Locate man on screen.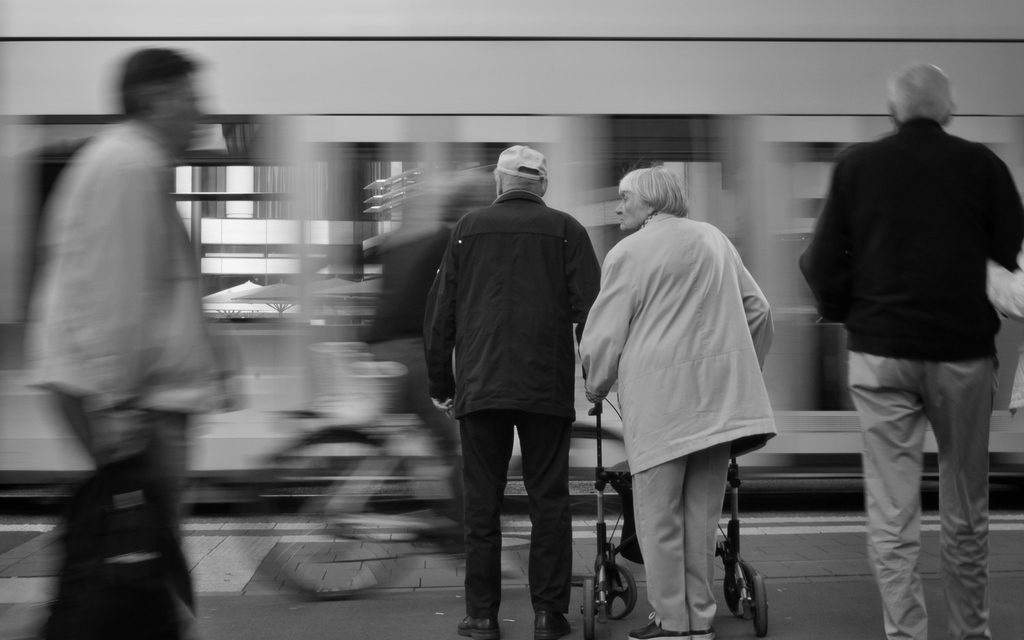
On screen at <box>418,127,603,631</box>.
